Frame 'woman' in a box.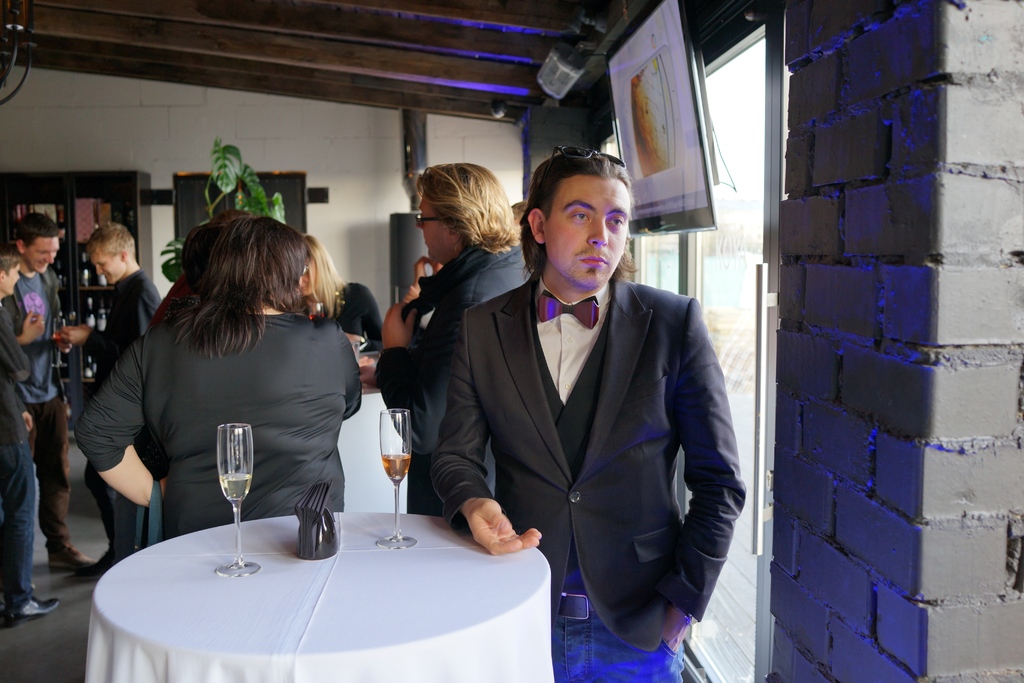
<region>73, 216, 366, 549</region>.
